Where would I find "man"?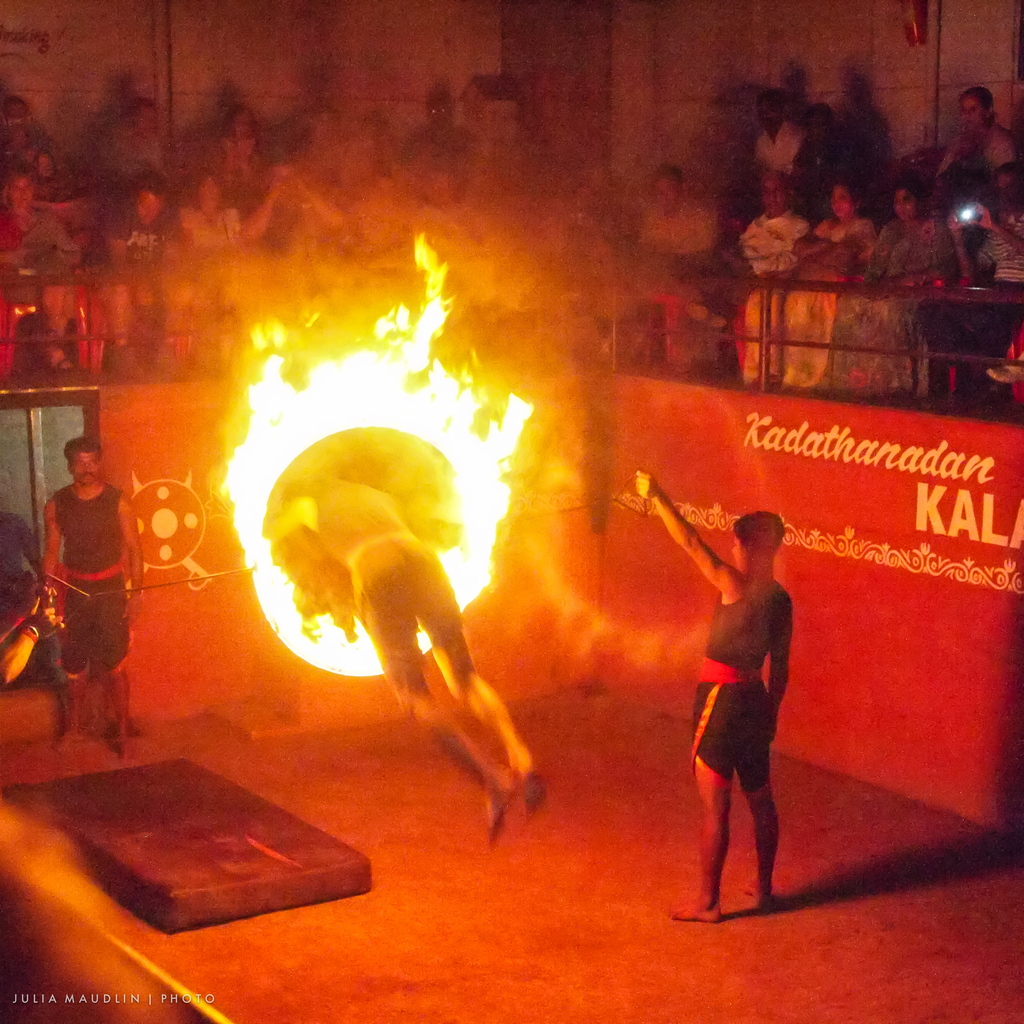
At [left=267, top=472, right=547, bottom=843].
